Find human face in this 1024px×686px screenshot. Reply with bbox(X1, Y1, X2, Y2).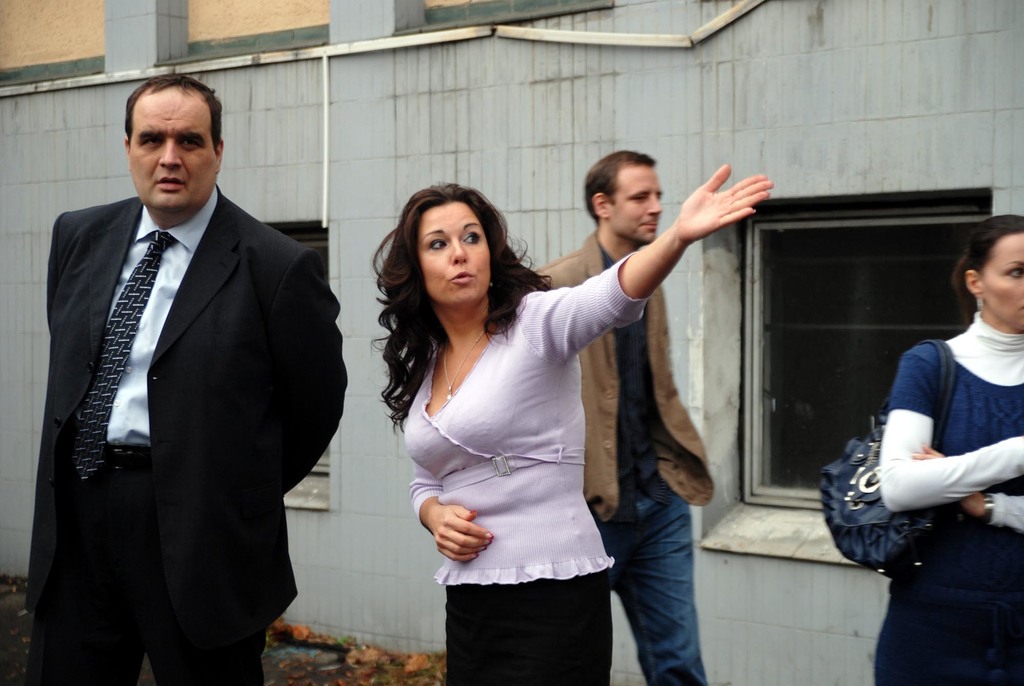
bbox(611, 161, 664, 248).
